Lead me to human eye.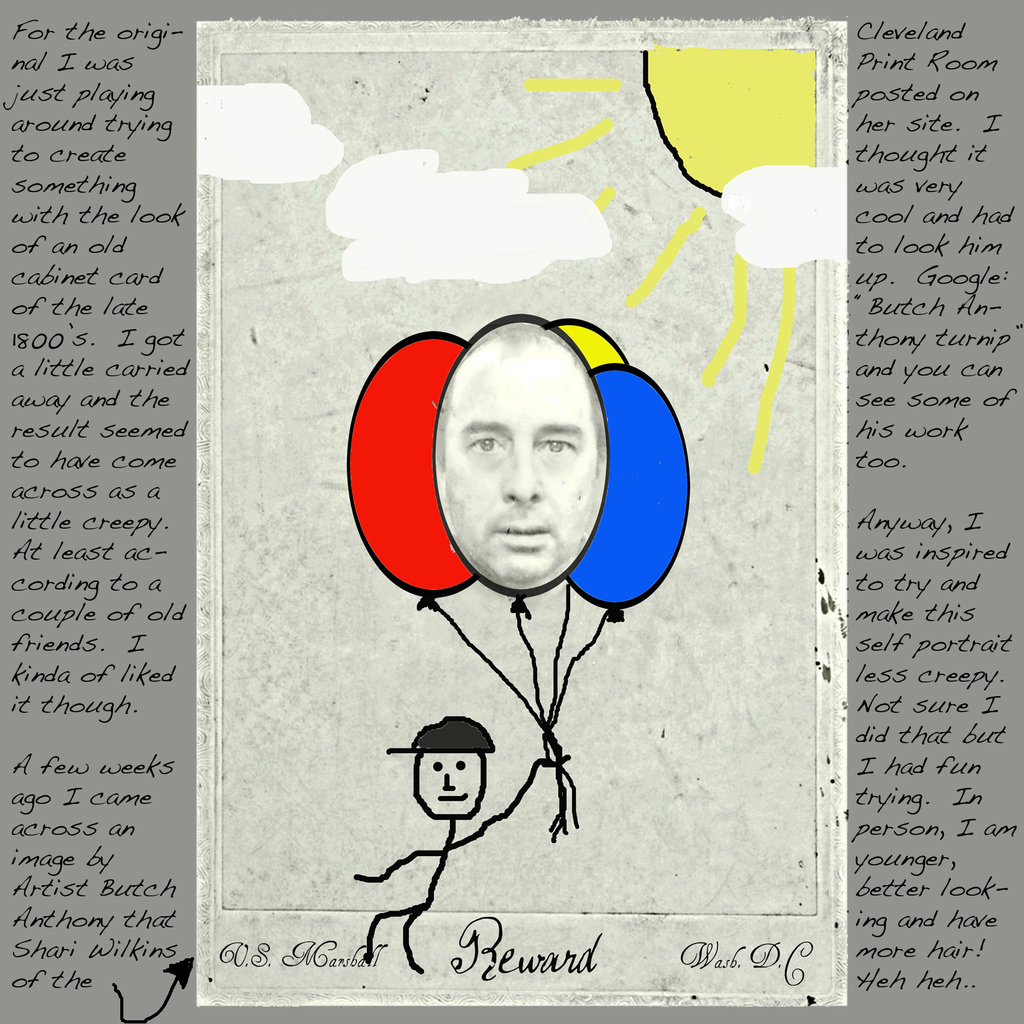
Lead to region(536, 433, 575, 463).
